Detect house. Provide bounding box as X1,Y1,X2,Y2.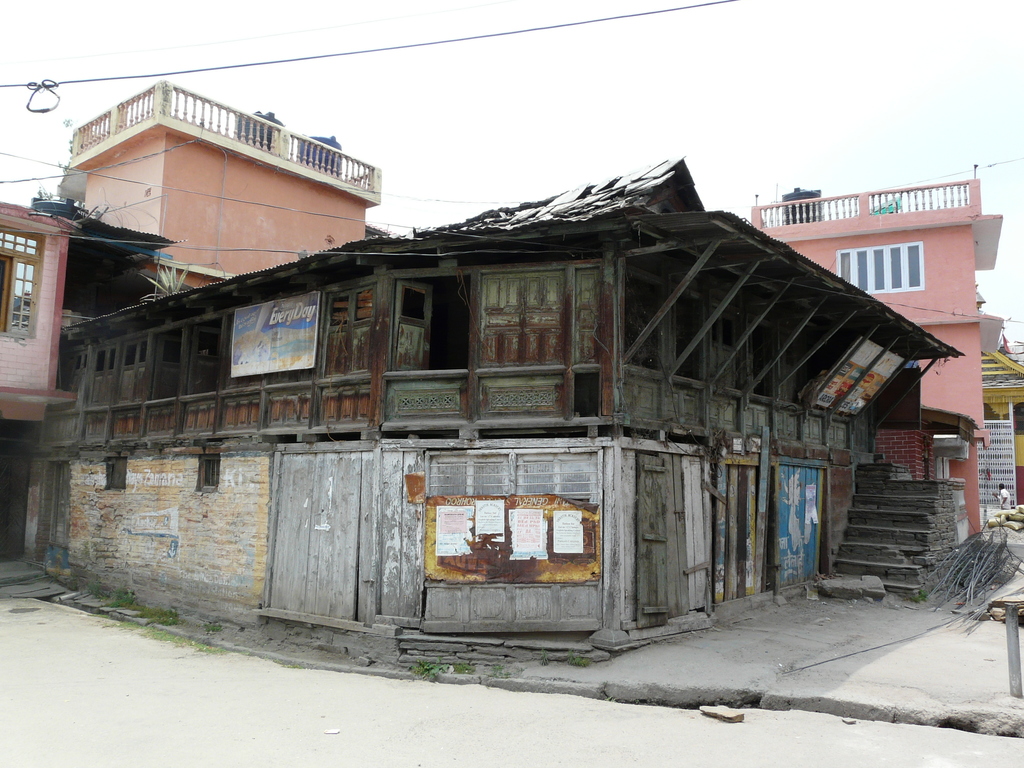
23,154,959,662.
